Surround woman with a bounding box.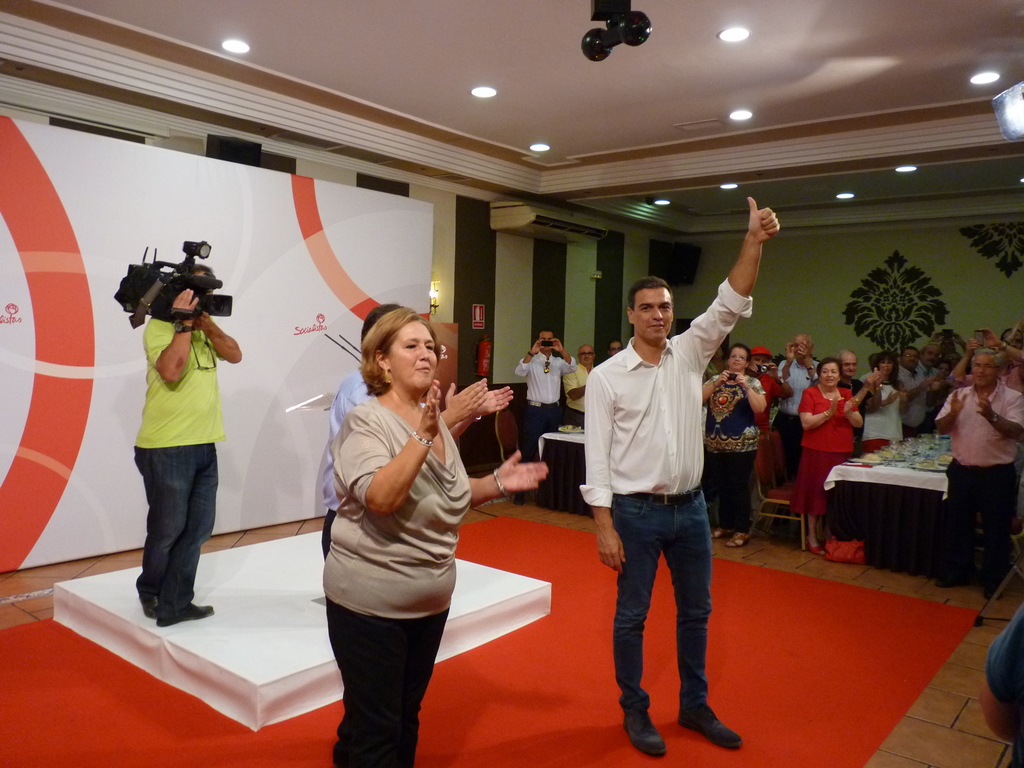
bbox=(297, 296, 493, 751).
